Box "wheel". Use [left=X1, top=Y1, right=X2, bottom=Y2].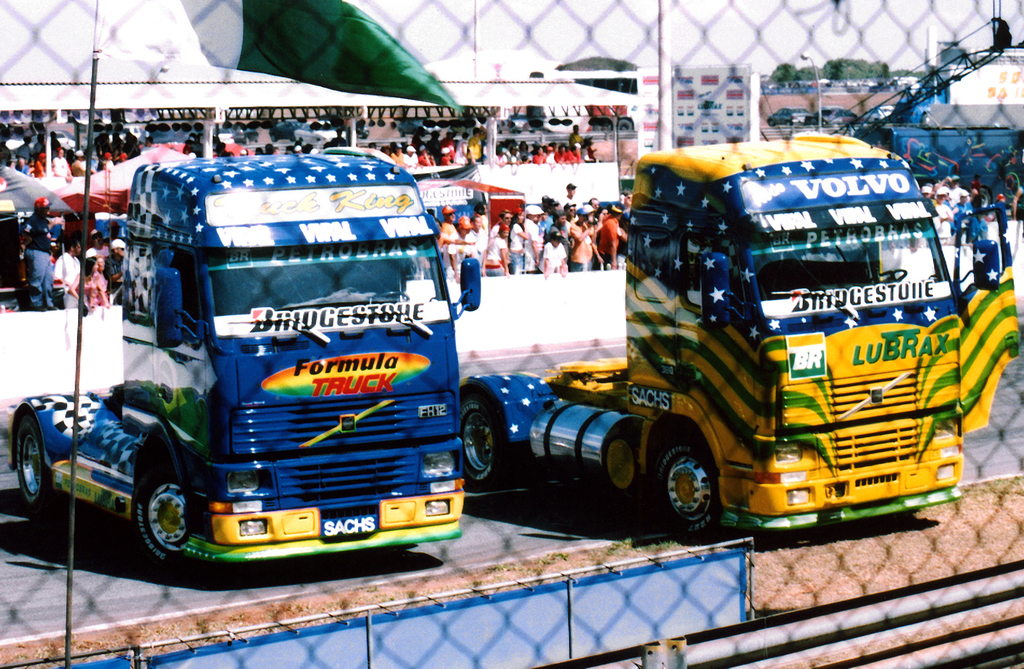
[left=767, top=117, right=776, bottom=132].
